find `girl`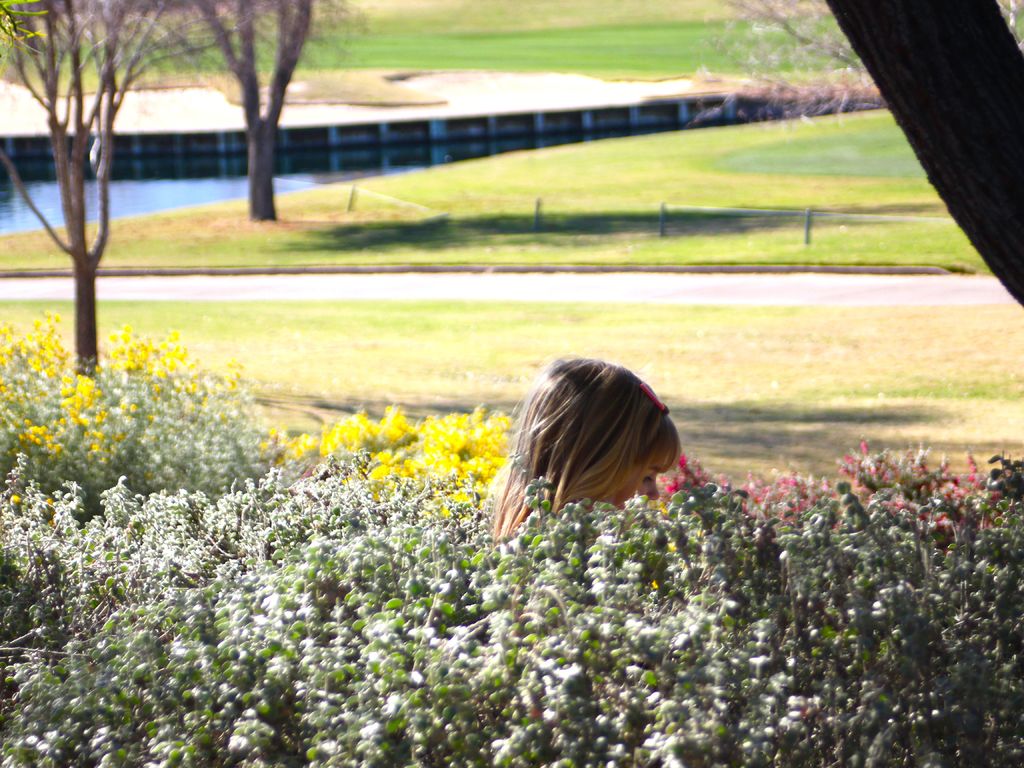
493 353 685 539
